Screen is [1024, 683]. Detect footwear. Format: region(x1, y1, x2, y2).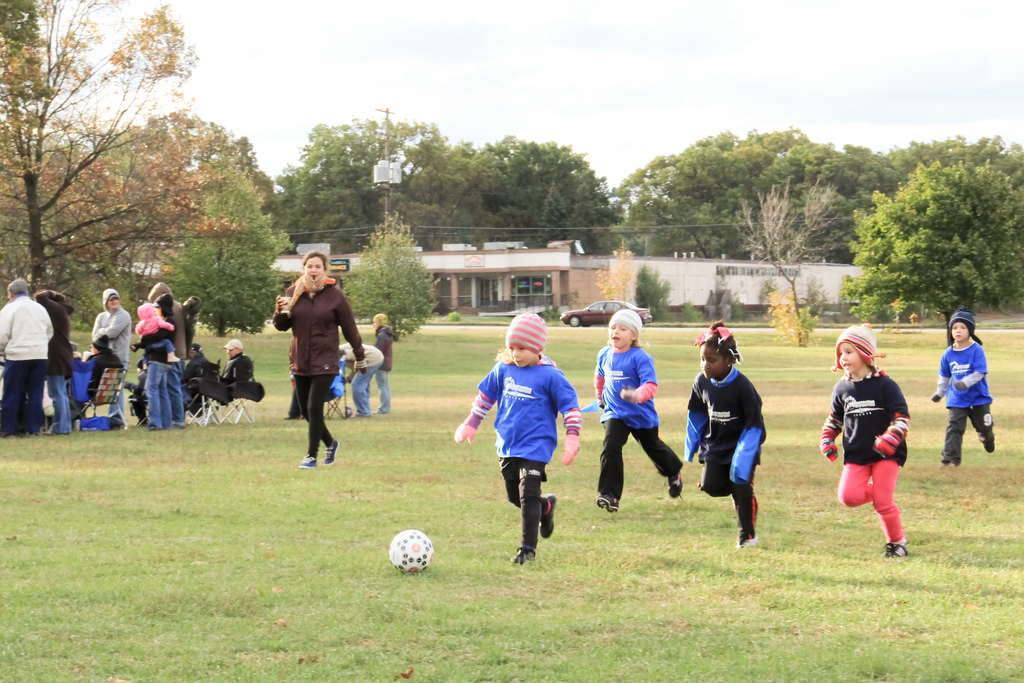
region(595, 491, 619, 512).
